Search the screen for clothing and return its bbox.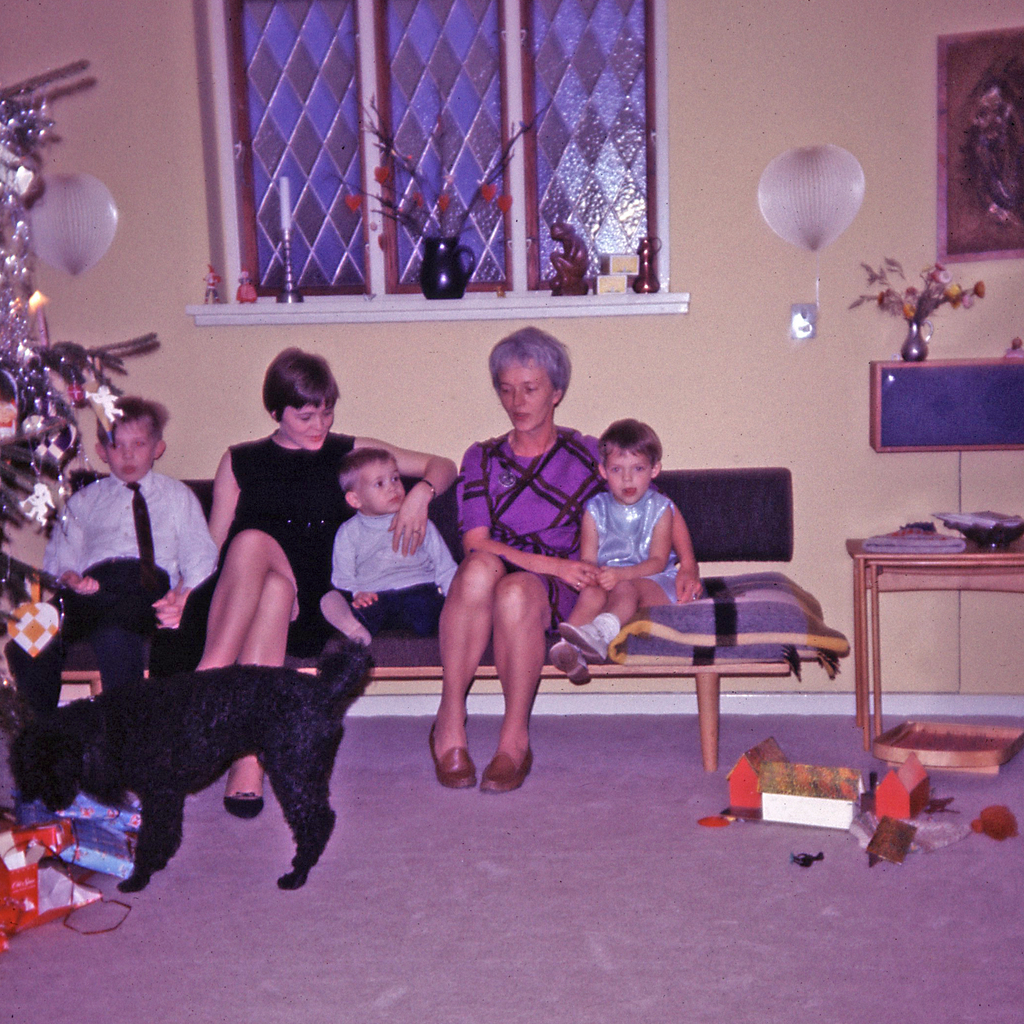
Found: bbox=(582, 495, 703, 607).
